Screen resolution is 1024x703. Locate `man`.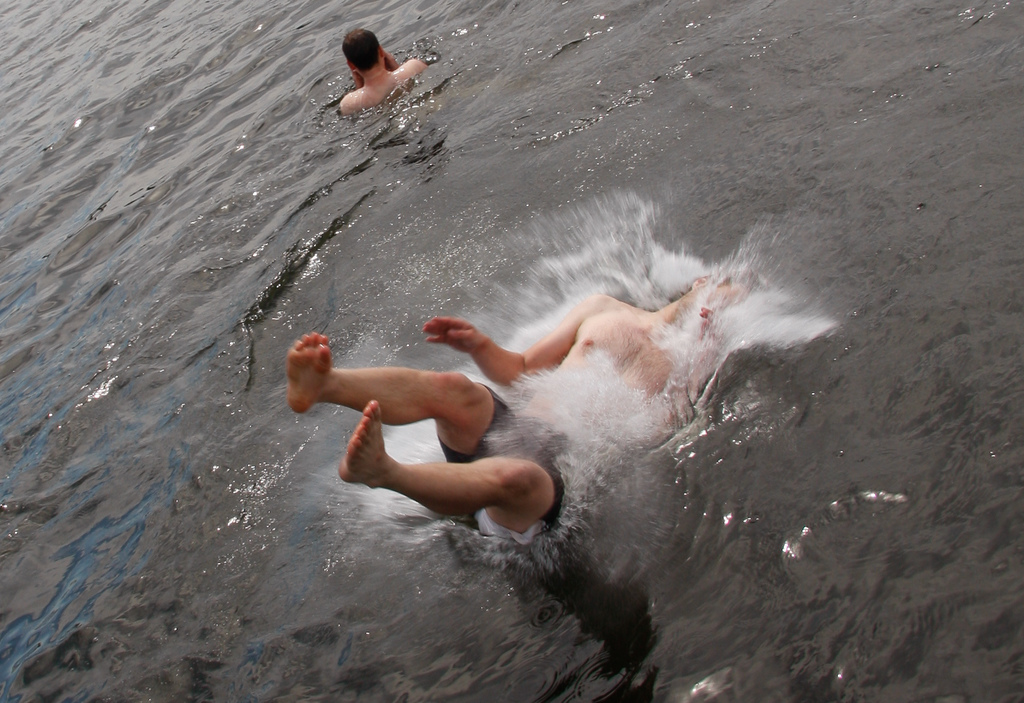
box=[335, 25, 435, 121].
